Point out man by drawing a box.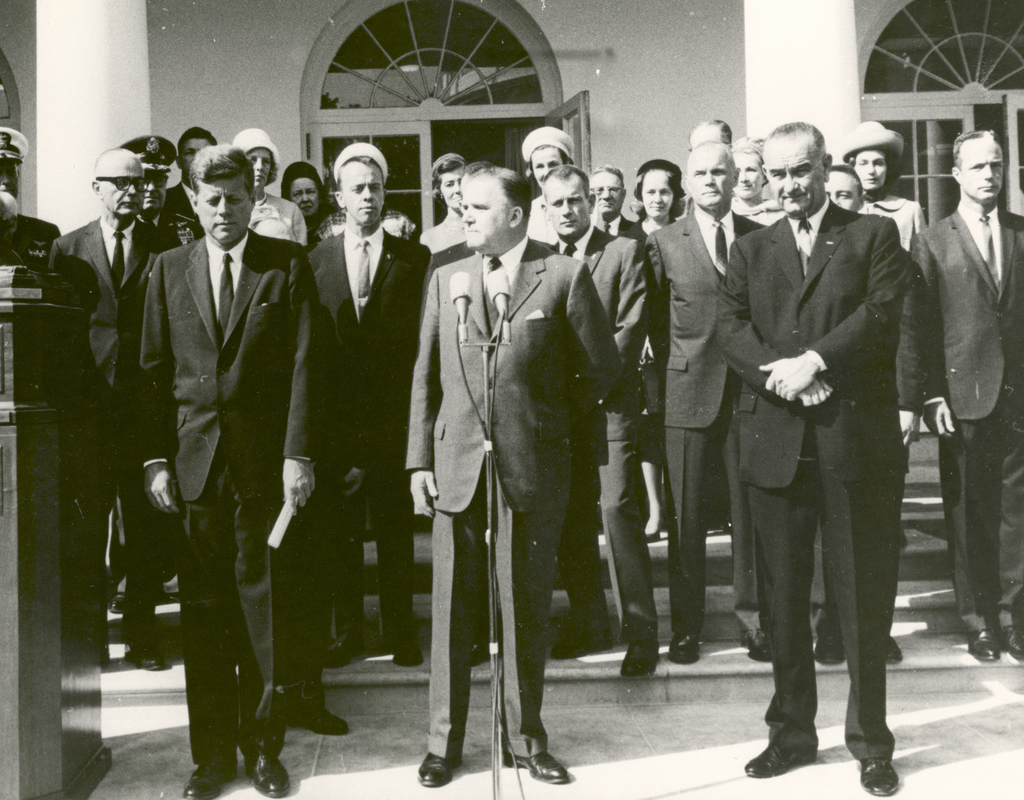
pyautogui.locateOnScreen(146, 152, 330, 799).
